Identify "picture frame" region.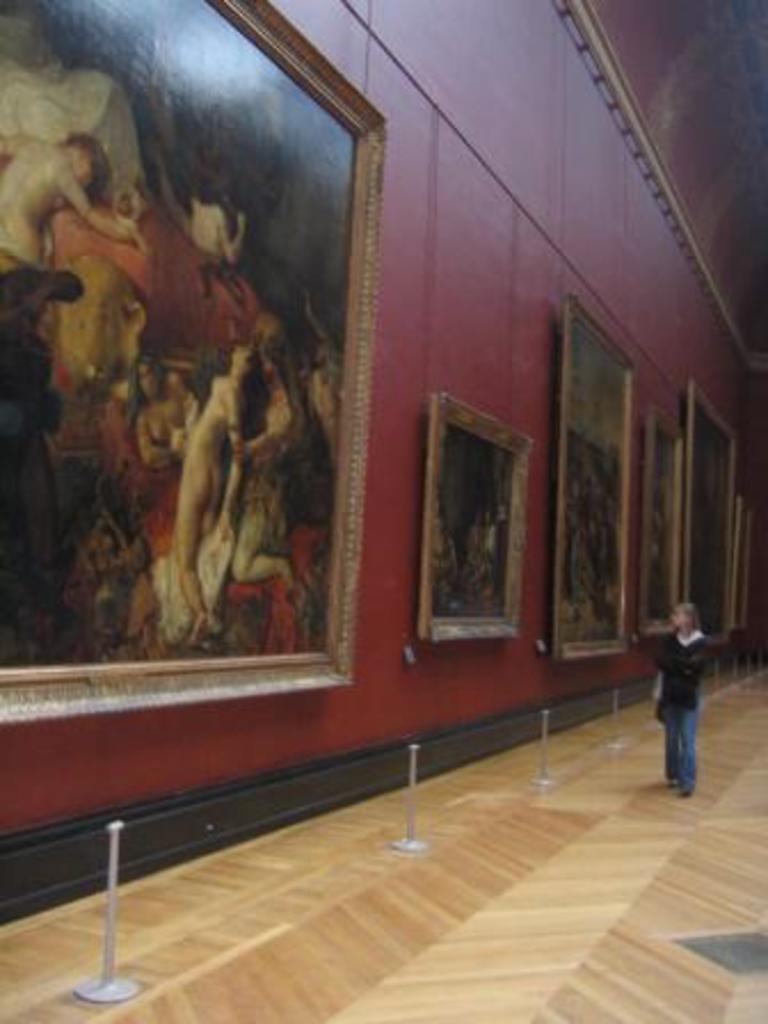
Region: (0,0,391,697).
